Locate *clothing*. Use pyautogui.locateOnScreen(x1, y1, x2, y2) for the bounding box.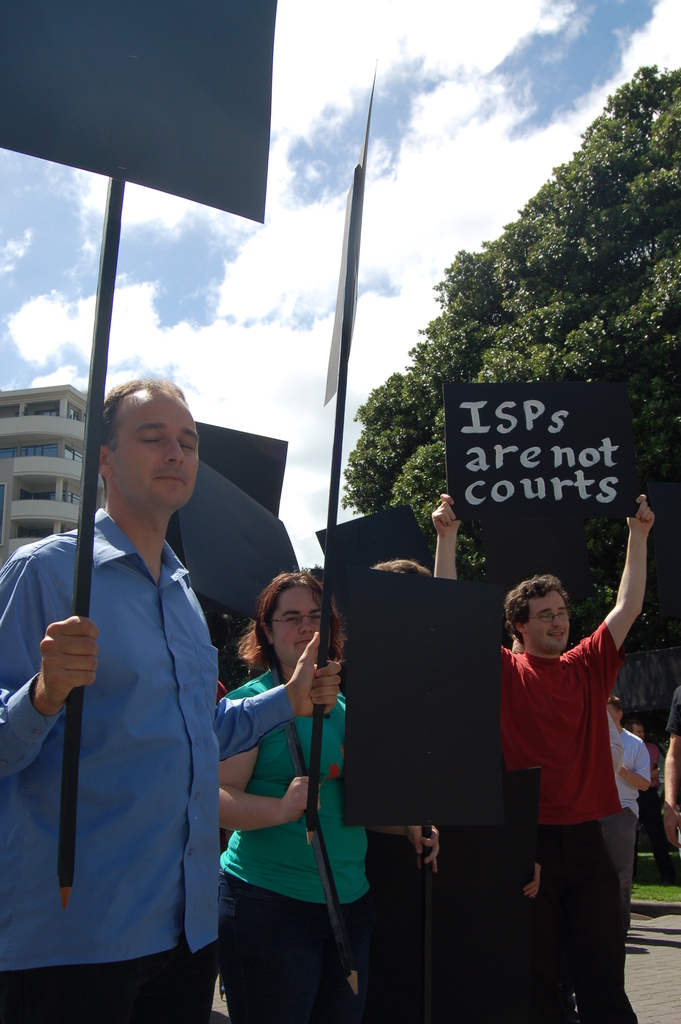
pyautogui.locateOnScreen(380, 829, 499, 1014).
